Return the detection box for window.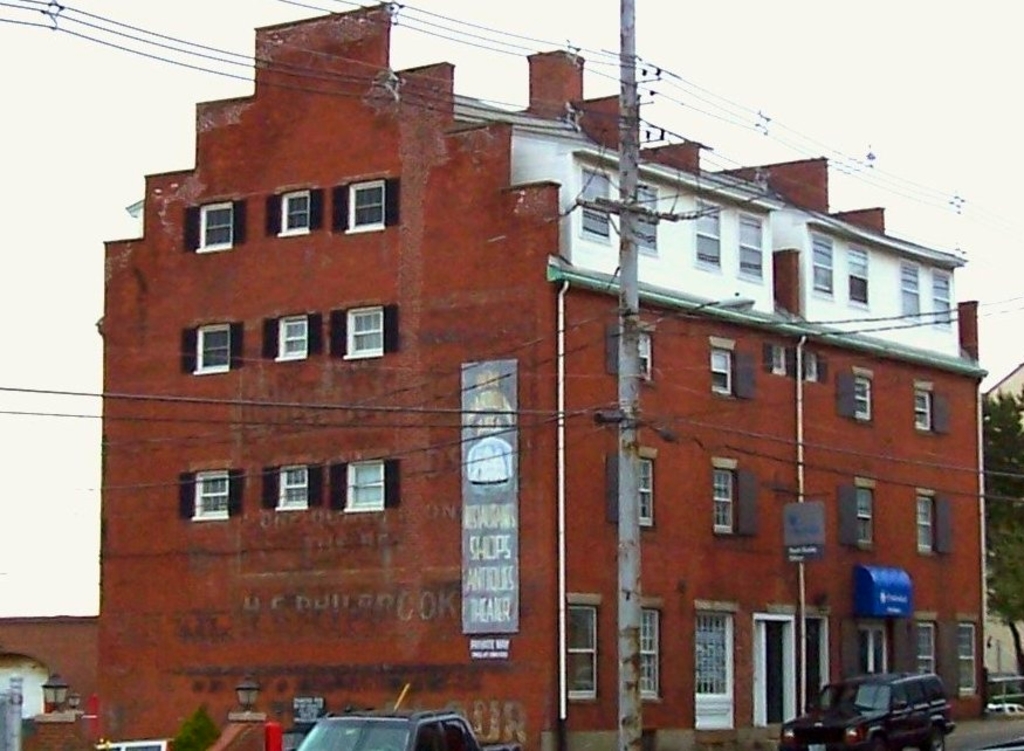
[291, 462, 394, 524].
